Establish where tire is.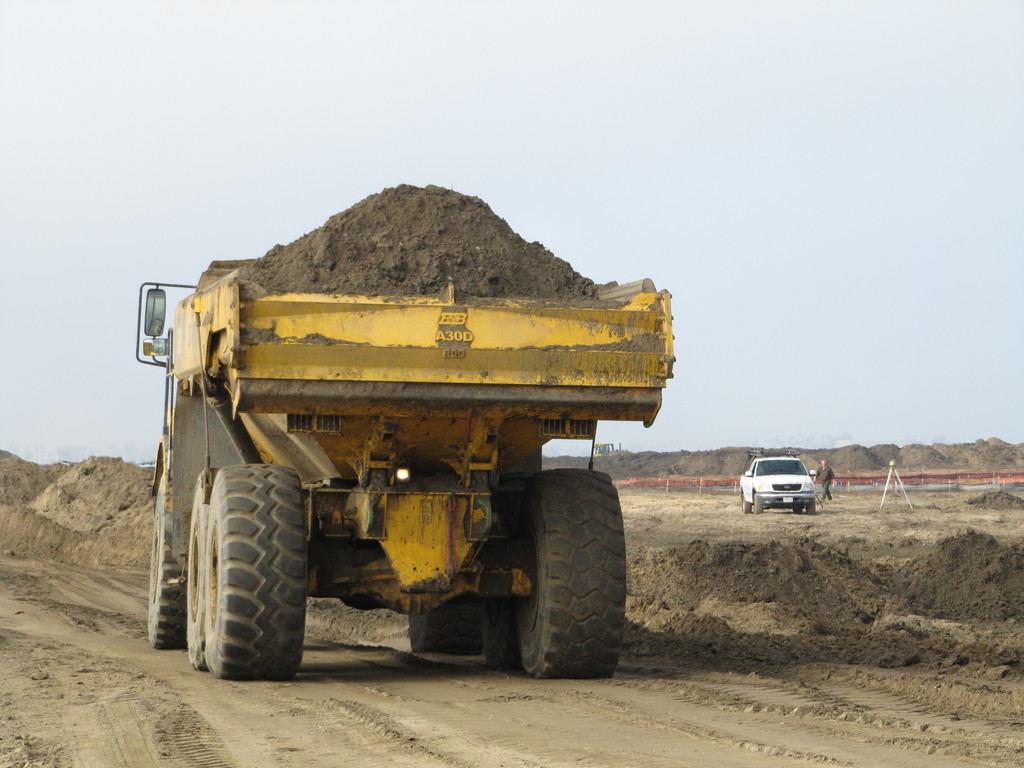
Established at crop(742, 495, 752, 515).
